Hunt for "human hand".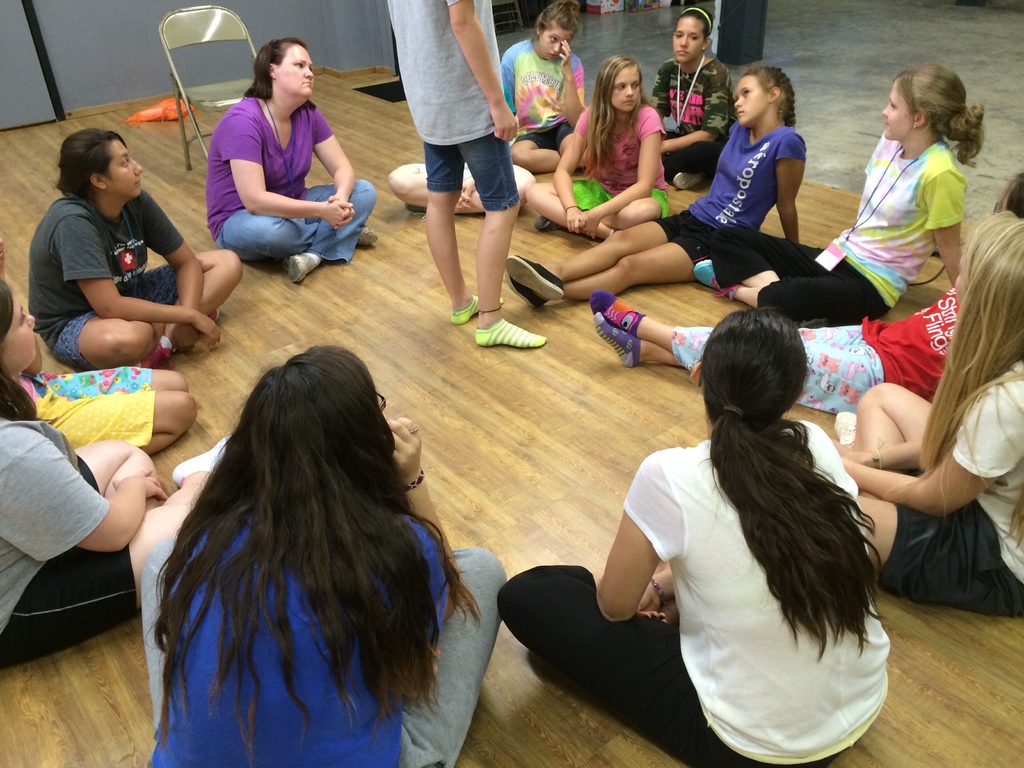
Hunted down at BBox(634, 577, 673, 628).
